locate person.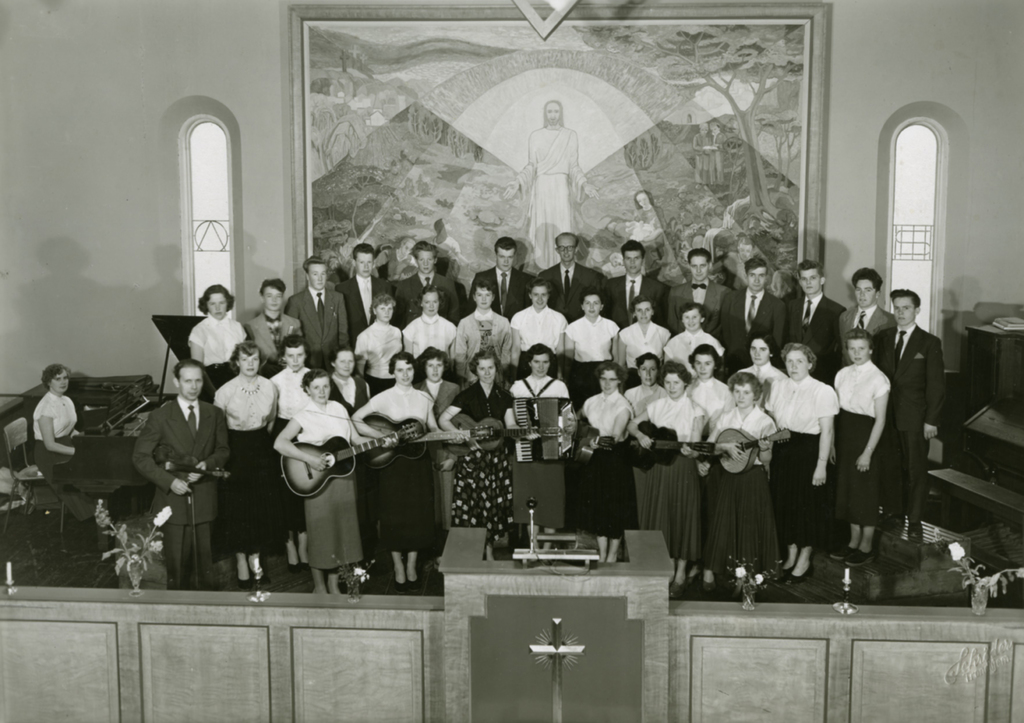
Bounding box: 292, 261, 349, 363.
